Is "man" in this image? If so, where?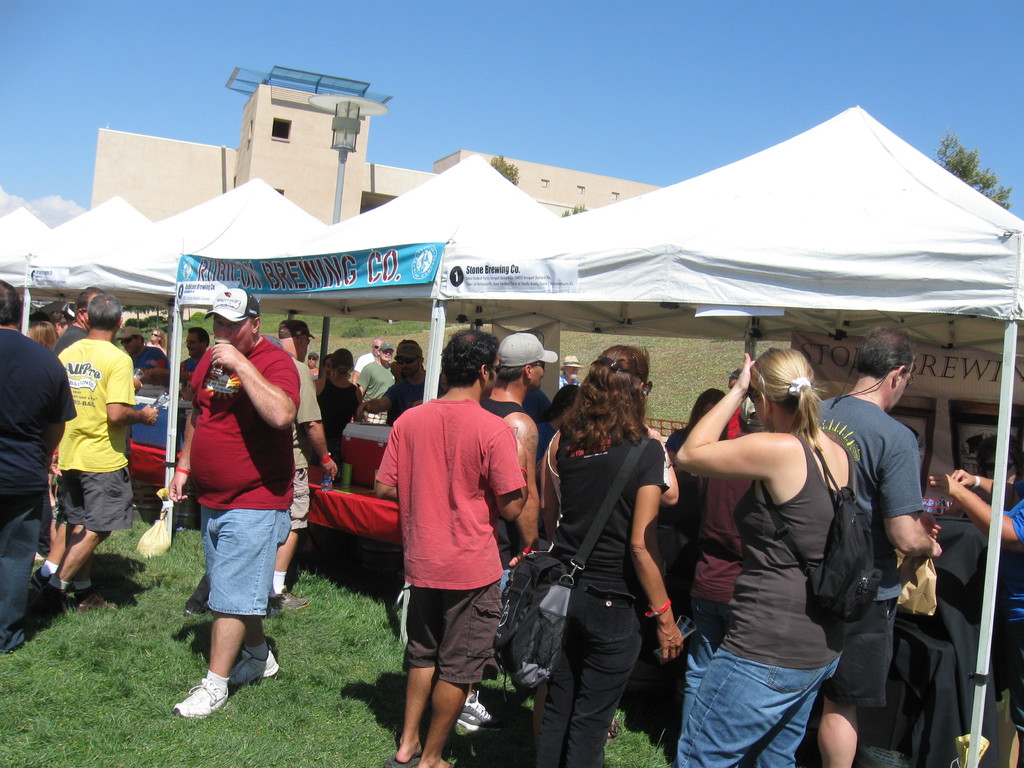
Yes, at [357, 340, 433, 429].
